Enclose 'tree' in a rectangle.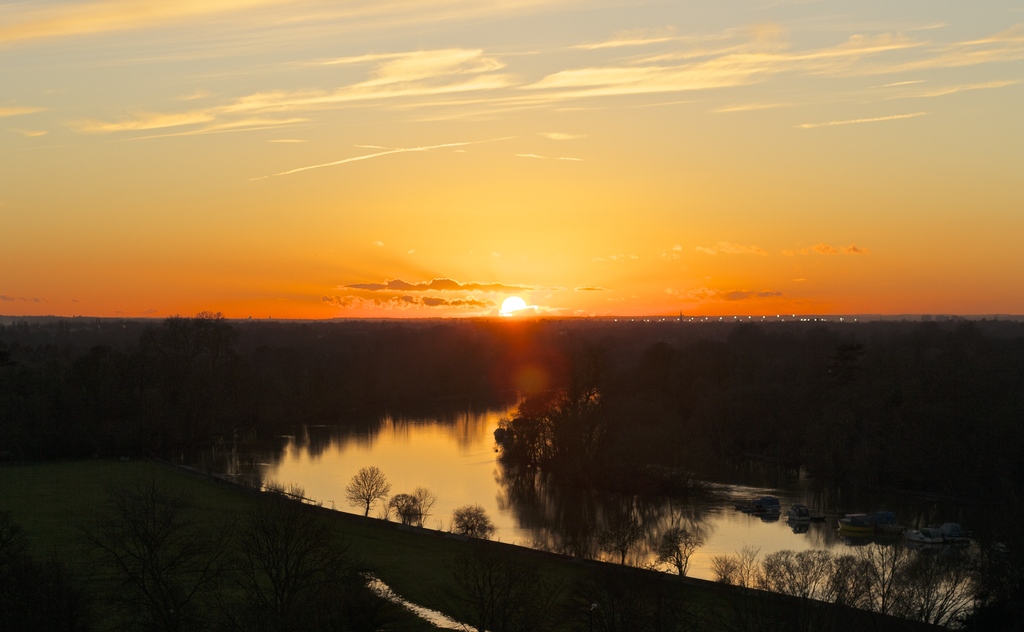
340,465,388,519.
